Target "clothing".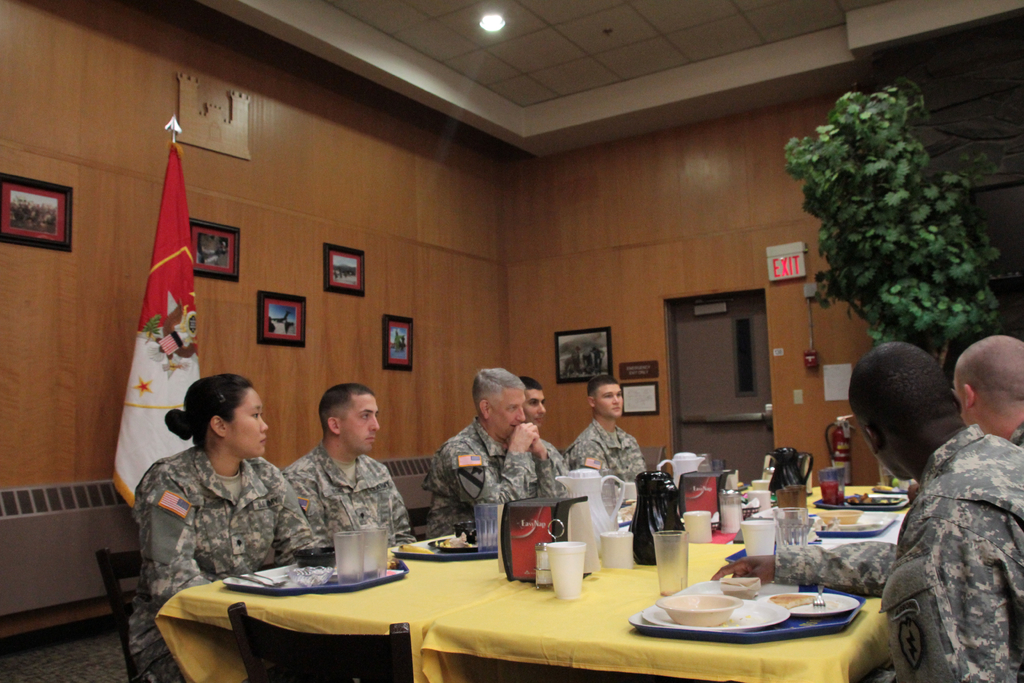
Target region: (124,421,308,611).
